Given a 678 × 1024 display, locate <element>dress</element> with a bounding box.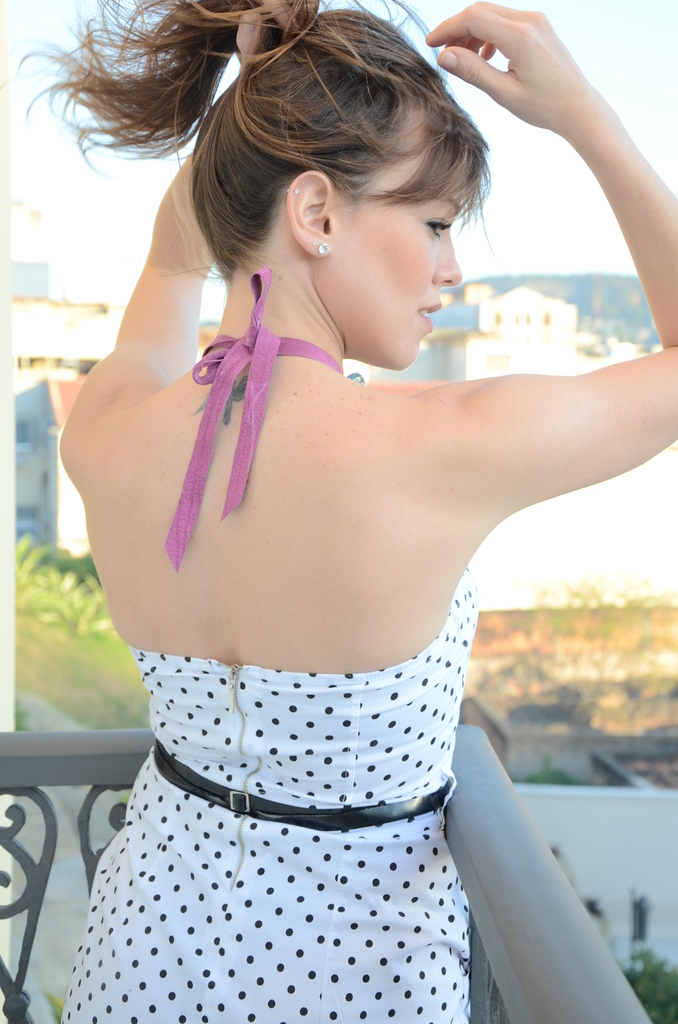
Located: locate(62, 564, 482, 1023).
